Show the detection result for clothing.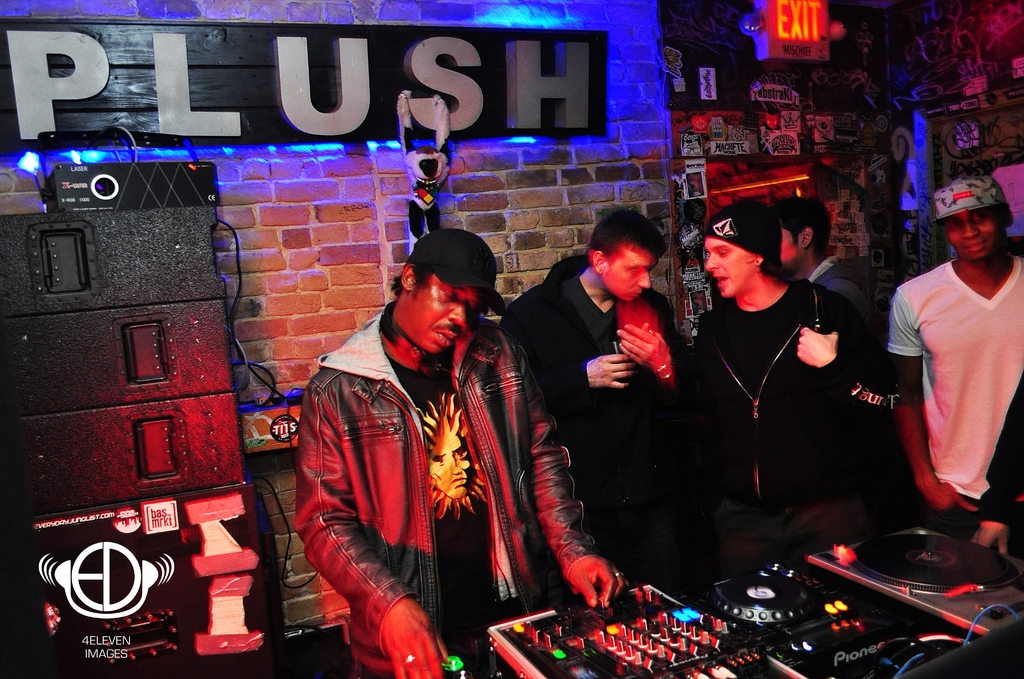
(795,247,876,343).
